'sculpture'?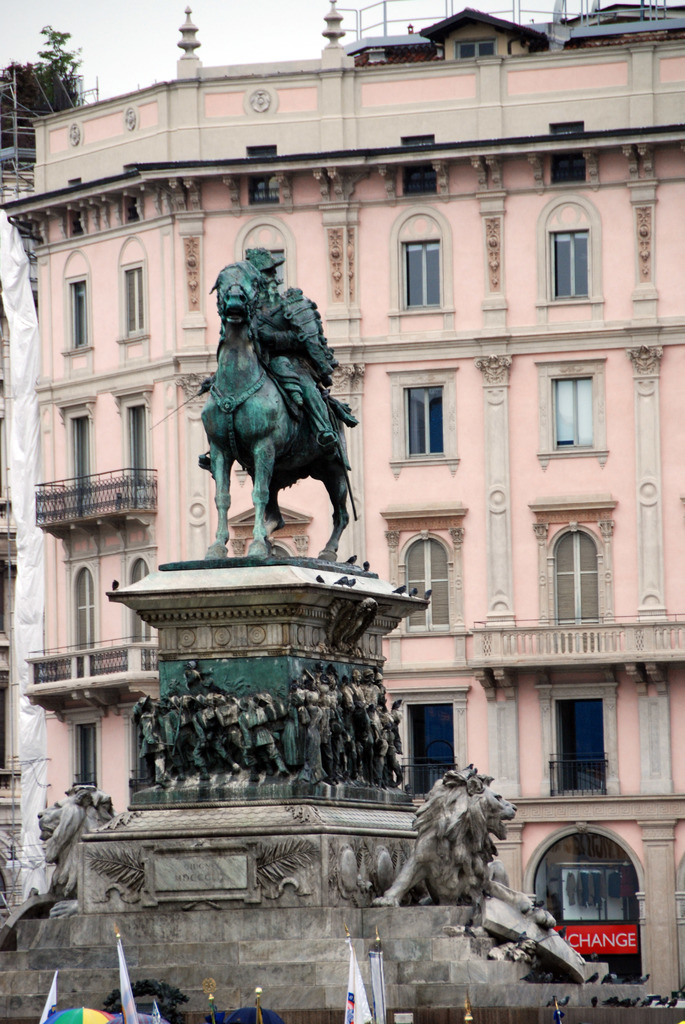
x1=366 y1=680 x2=402 y2=783
